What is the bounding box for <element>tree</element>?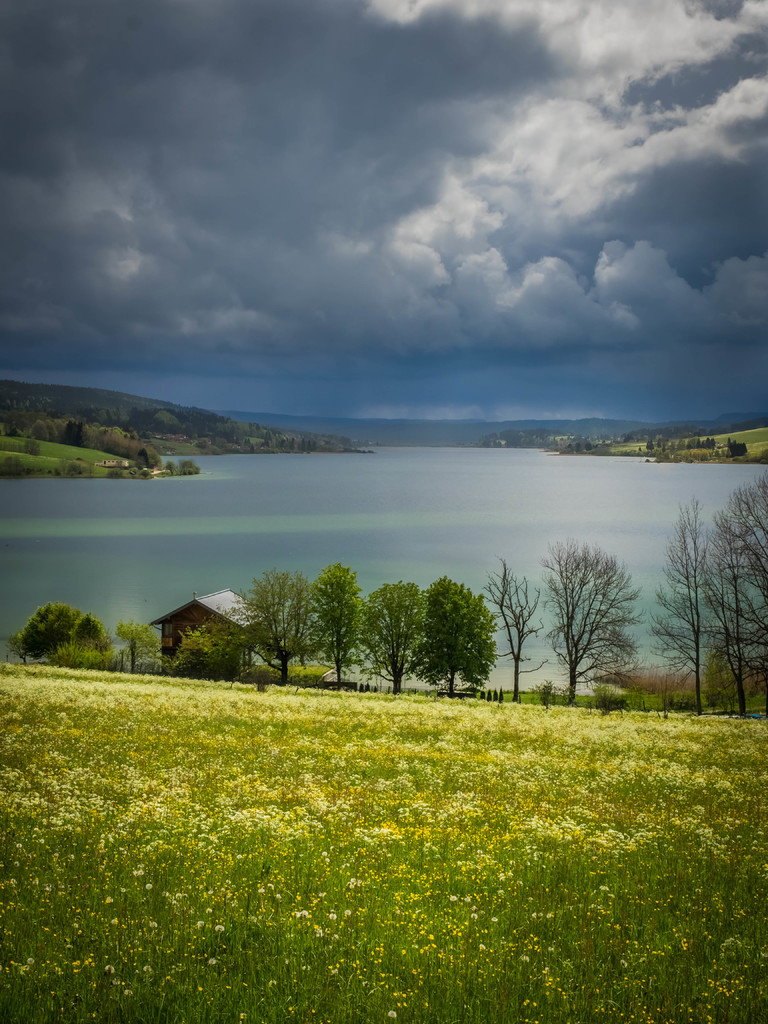
bbox=[300, 560, 363, 691].
